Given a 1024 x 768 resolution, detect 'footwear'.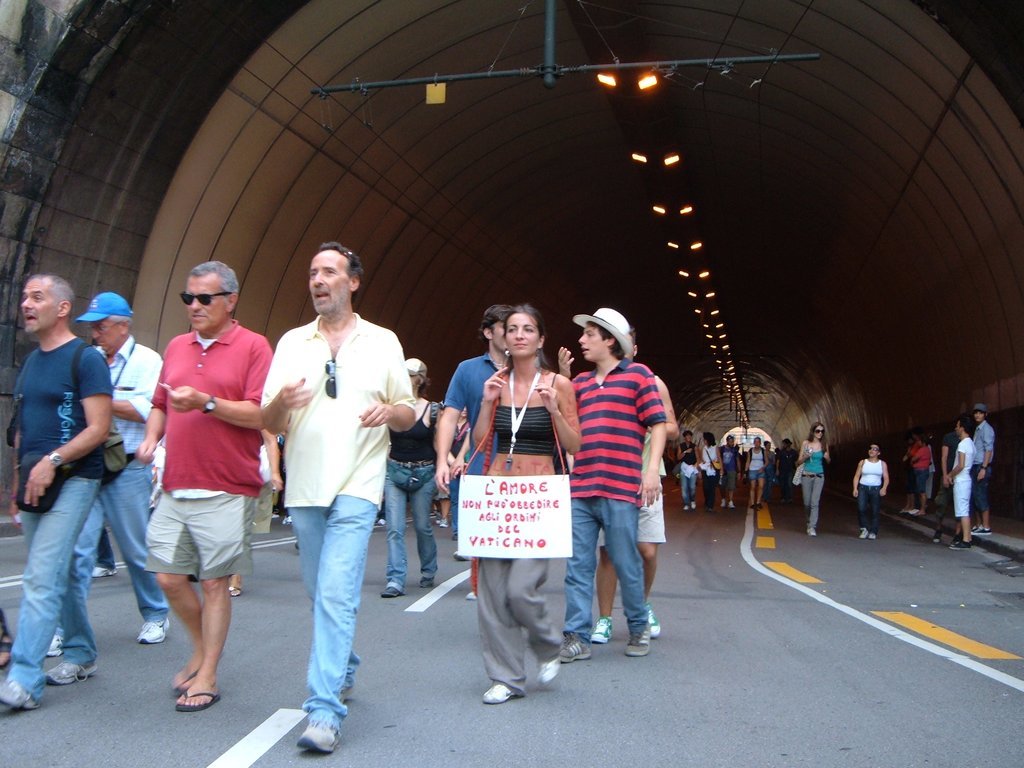
691, 501, 694, 509.
